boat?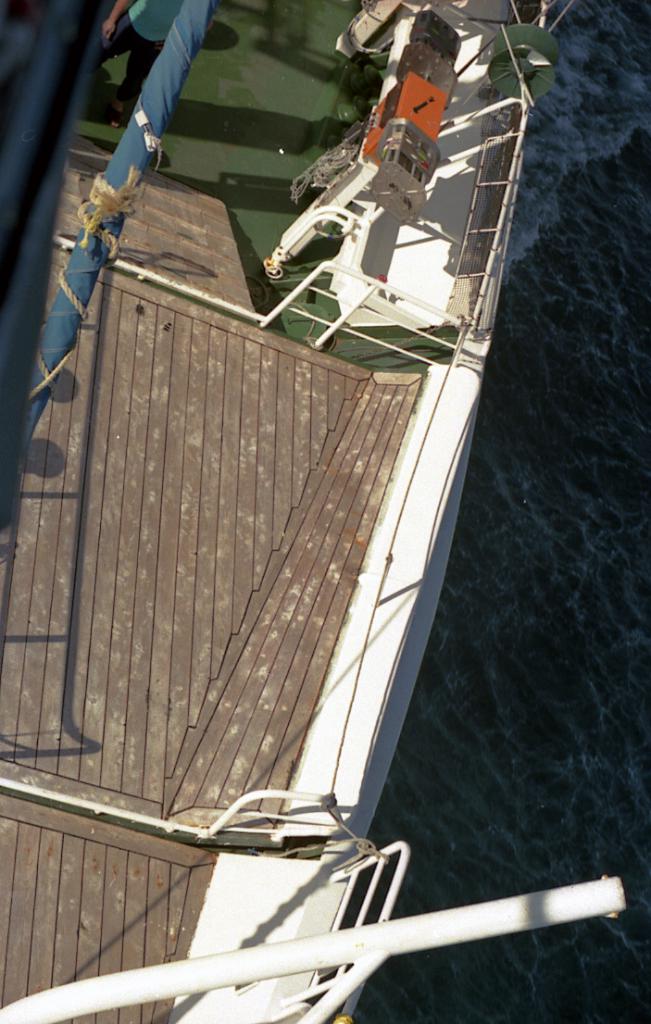
box(5, 0, 541, 971)
